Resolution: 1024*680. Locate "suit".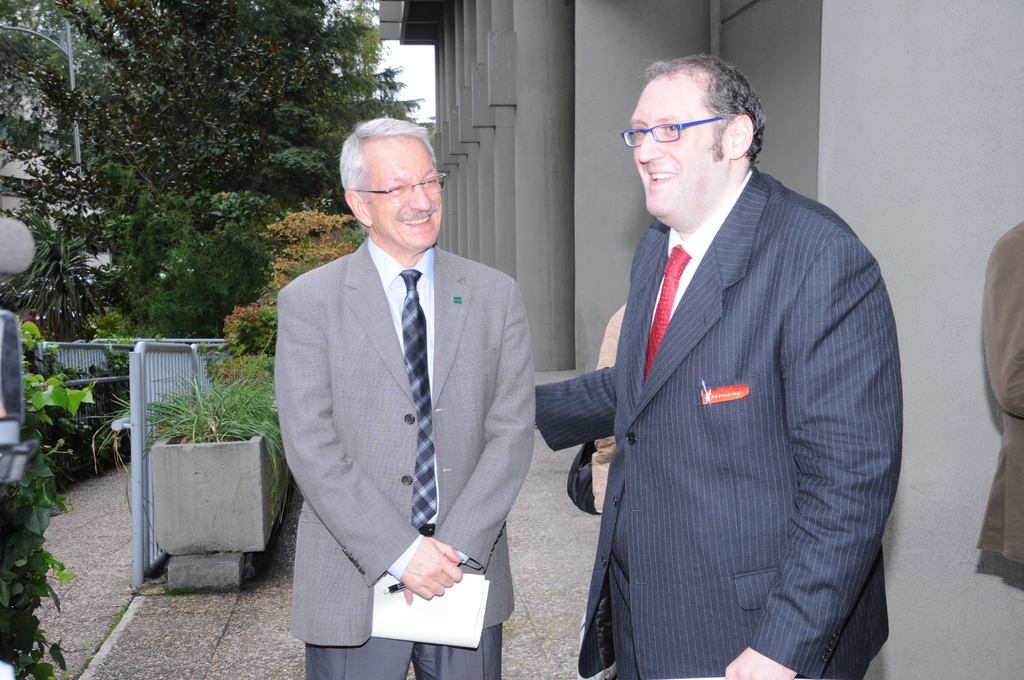
Rect(563, 42, 896, 679).
